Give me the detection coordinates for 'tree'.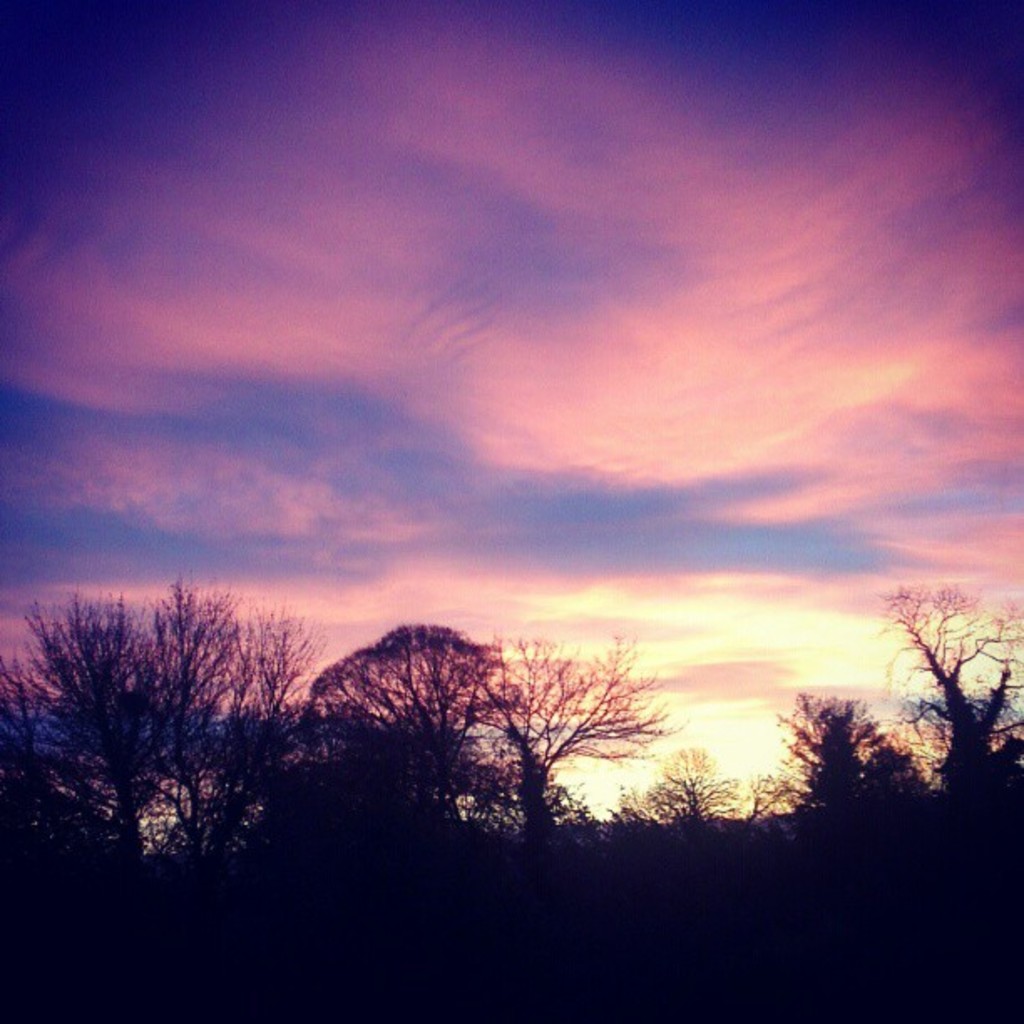
<bbox>763, 689, 922, 823</bbox>.
